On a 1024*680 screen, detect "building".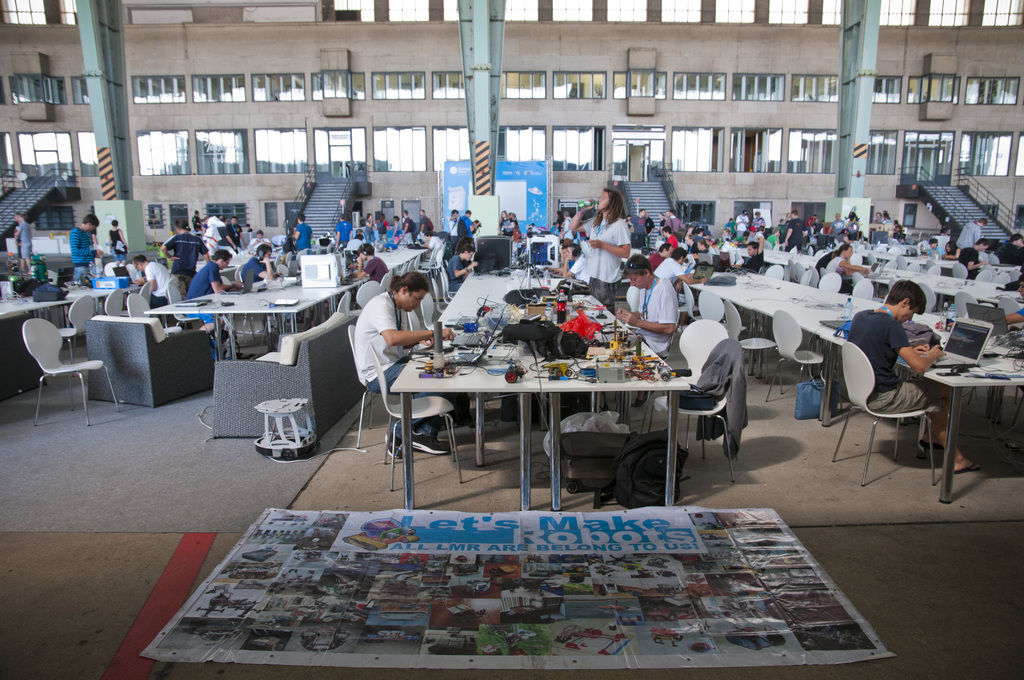
[left=0, top=0, right=1023, bottom=266].
